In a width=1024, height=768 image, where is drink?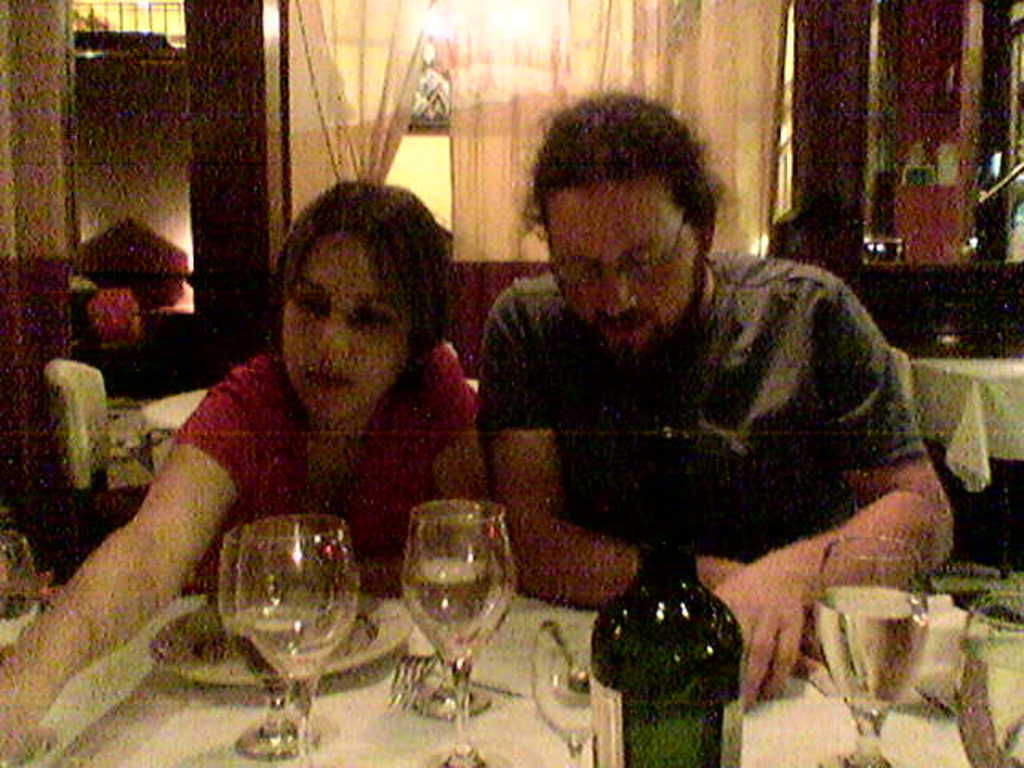
(x1=403, y1=557, x2=514, y2=659).
